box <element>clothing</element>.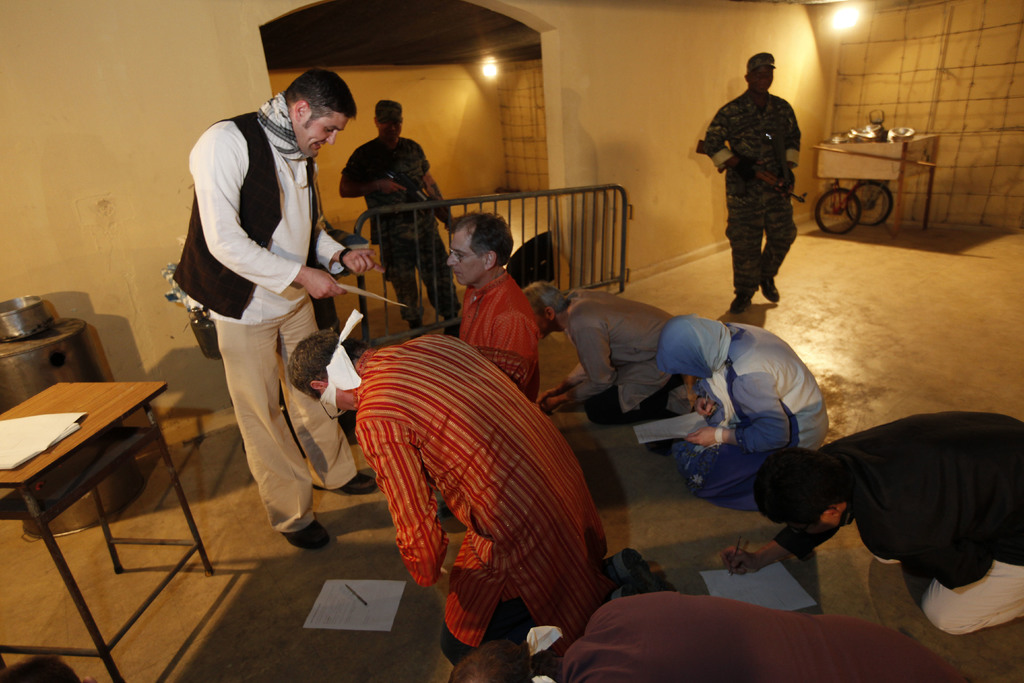
[x1=660, y1=306, x2=842, y2=515].
